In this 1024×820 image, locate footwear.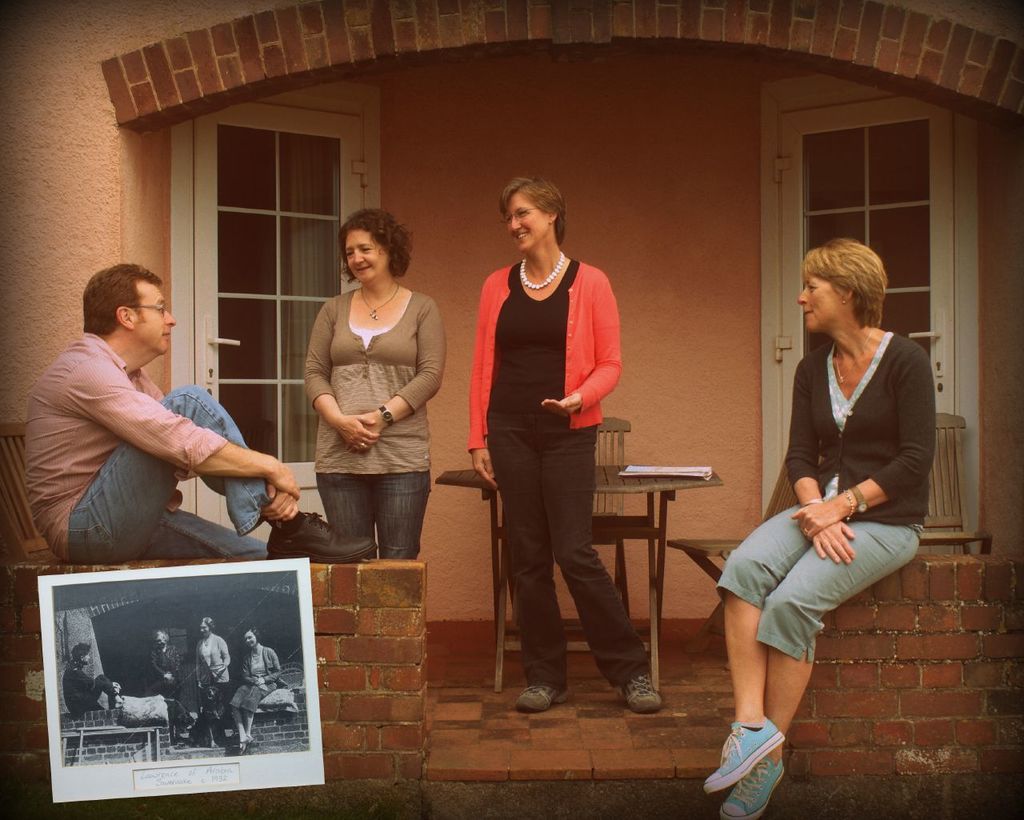
Bounding box: x1=510, y1=682, x2=566, y2=712.
